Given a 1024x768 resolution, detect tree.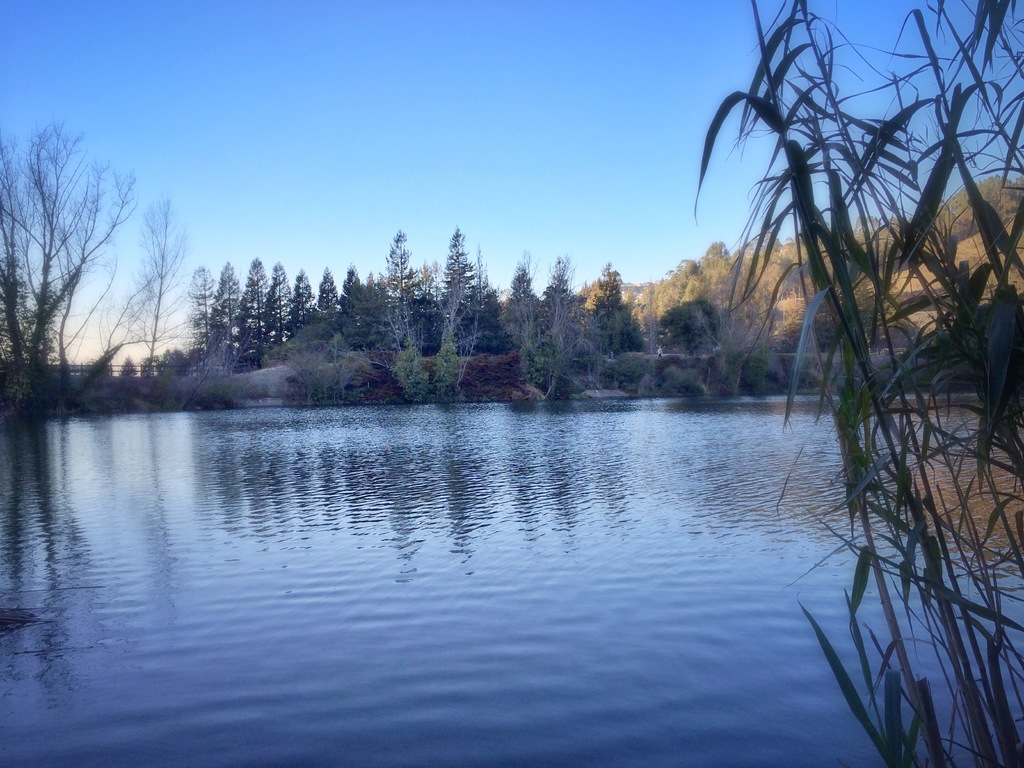
region(212, 255, 235, 356).
